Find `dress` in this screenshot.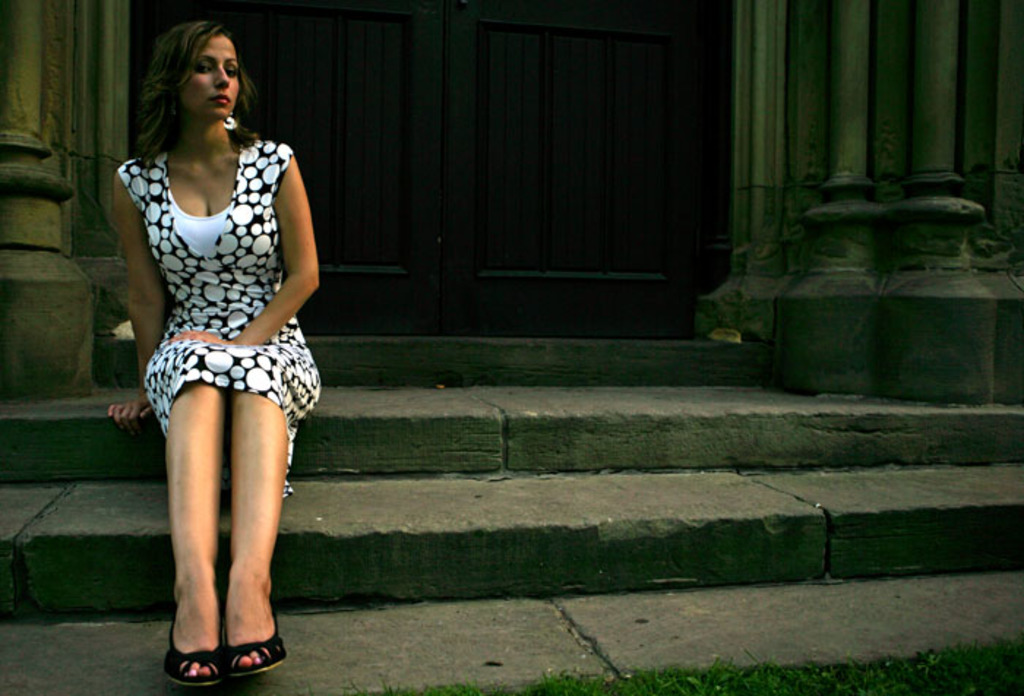
The bounding box for `dress` is bbox=(118, 133, 323, 499).
